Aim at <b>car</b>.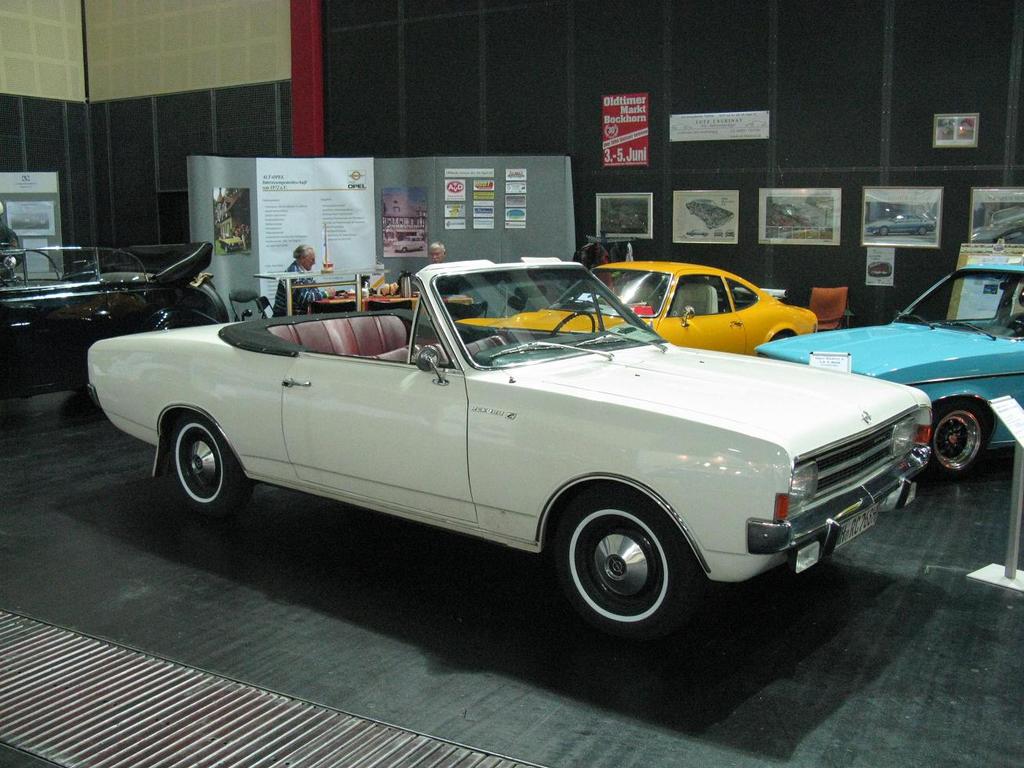
Aimed at rect(456, 247, 821, 361).
